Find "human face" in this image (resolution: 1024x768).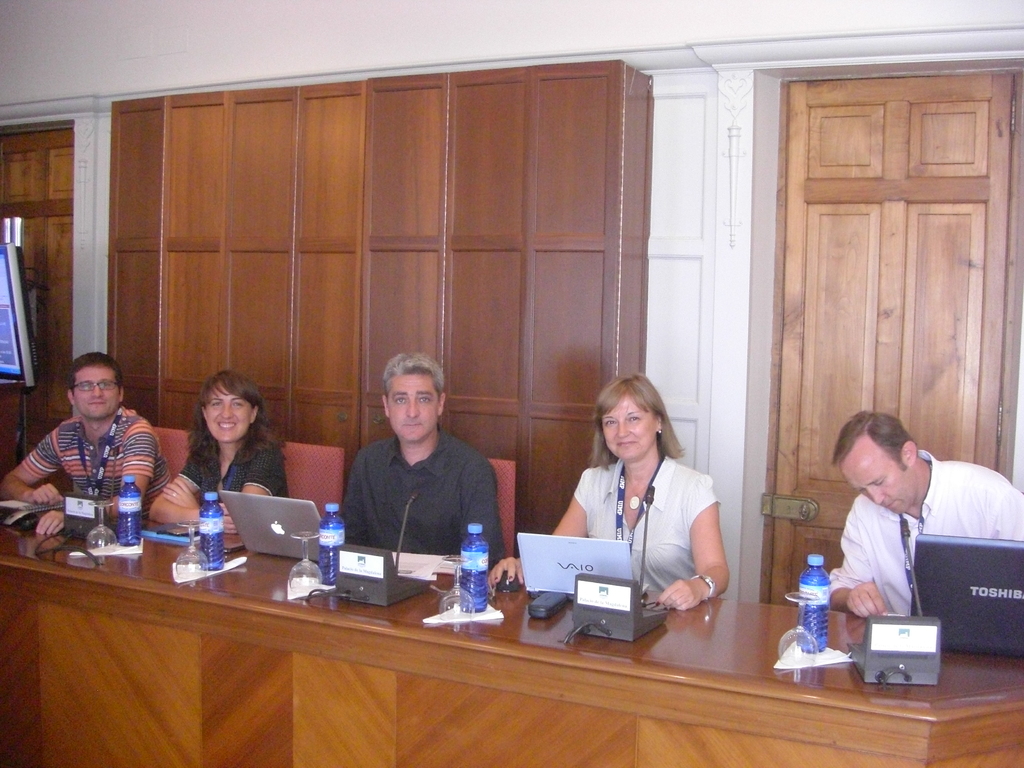
l=79, t=365, r=120, b=421.
